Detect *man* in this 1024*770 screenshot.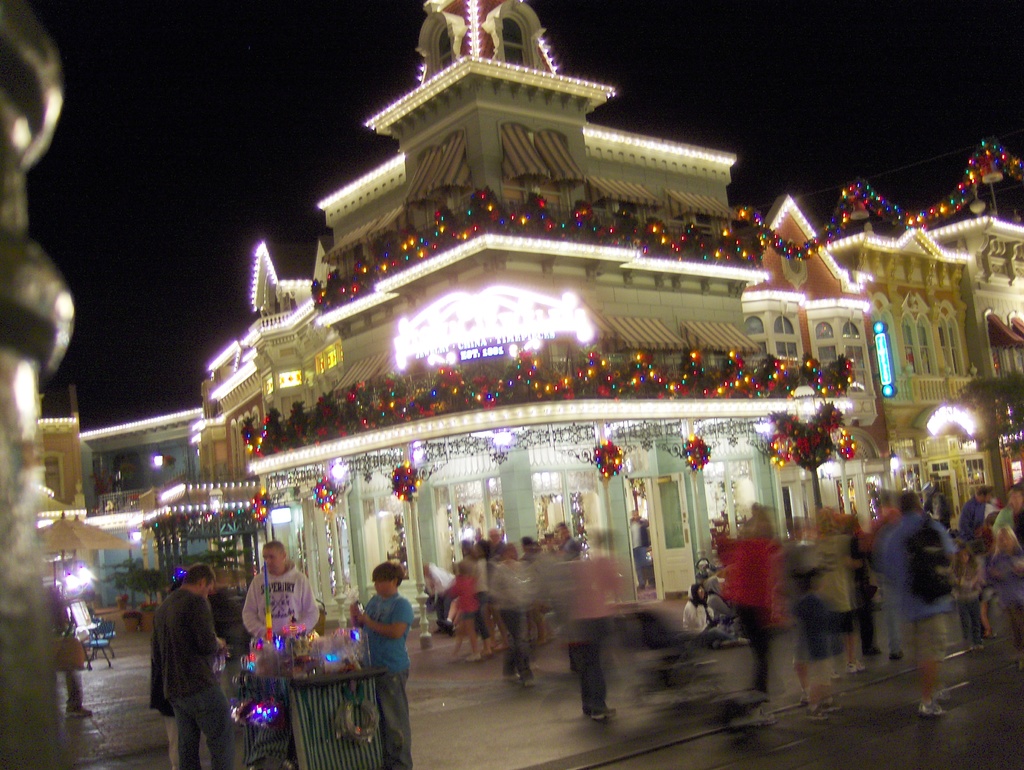
Detection: 958, 484, 1000, 537.
